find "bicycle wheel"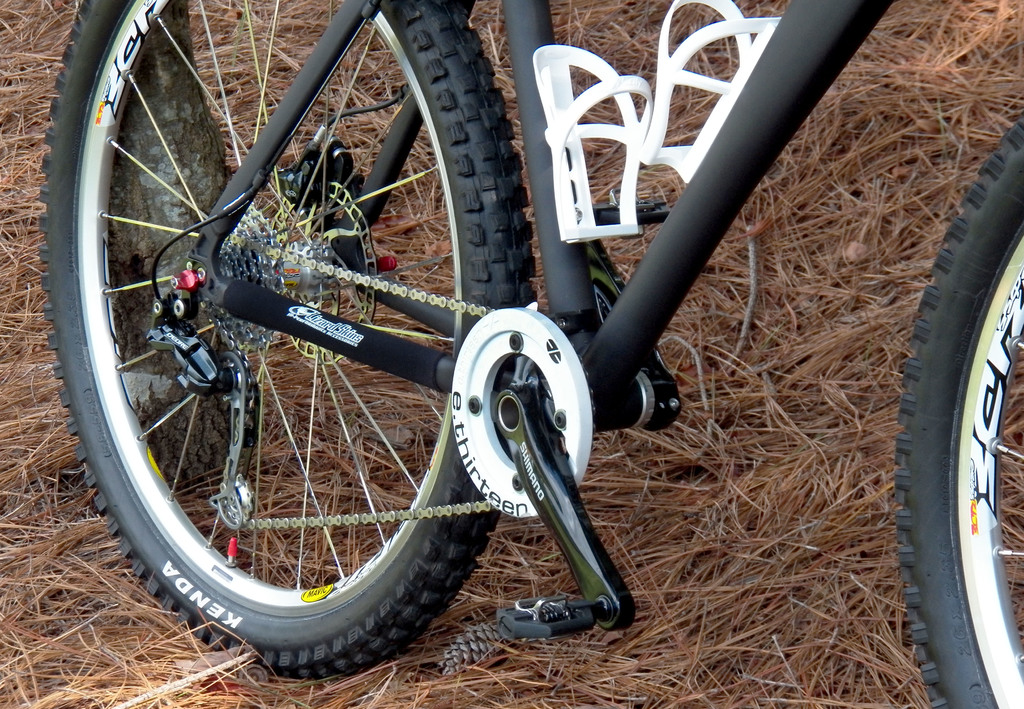
<region>33, 0, 538, 674</region>
